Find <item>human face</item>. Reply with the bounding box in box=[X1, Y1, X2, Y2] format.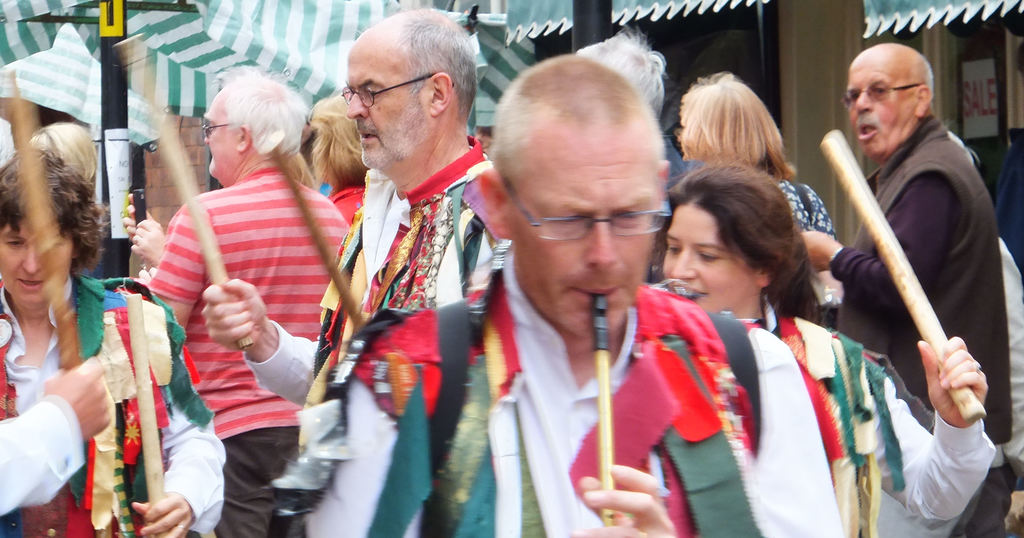
box=[340, 36, 424, 168].
